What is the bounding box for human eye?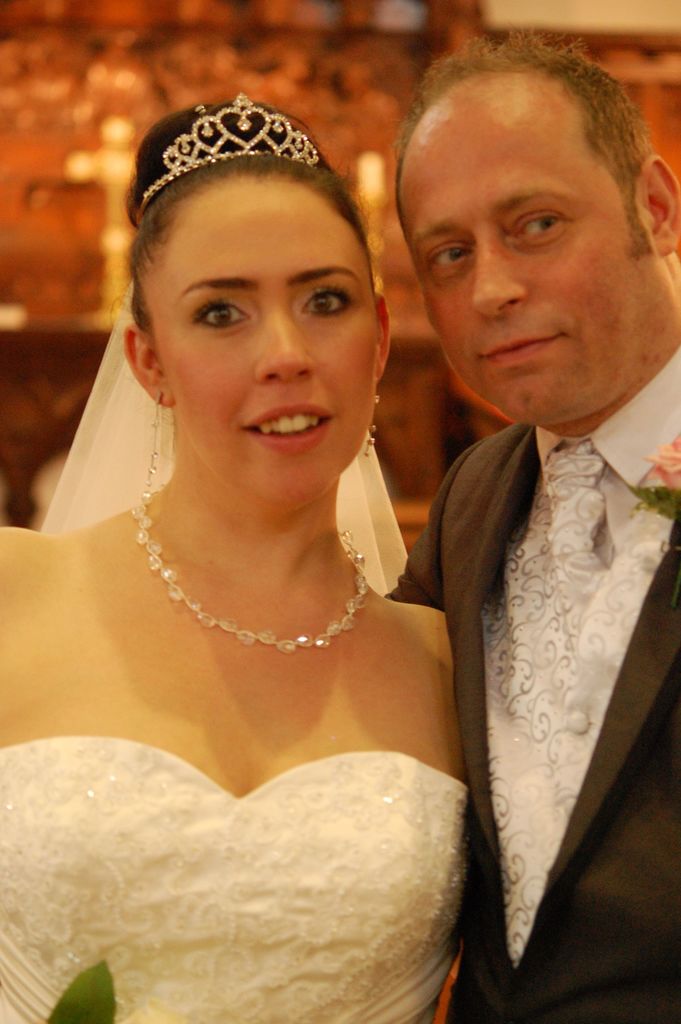
crop(294, 278, 361, 326).
